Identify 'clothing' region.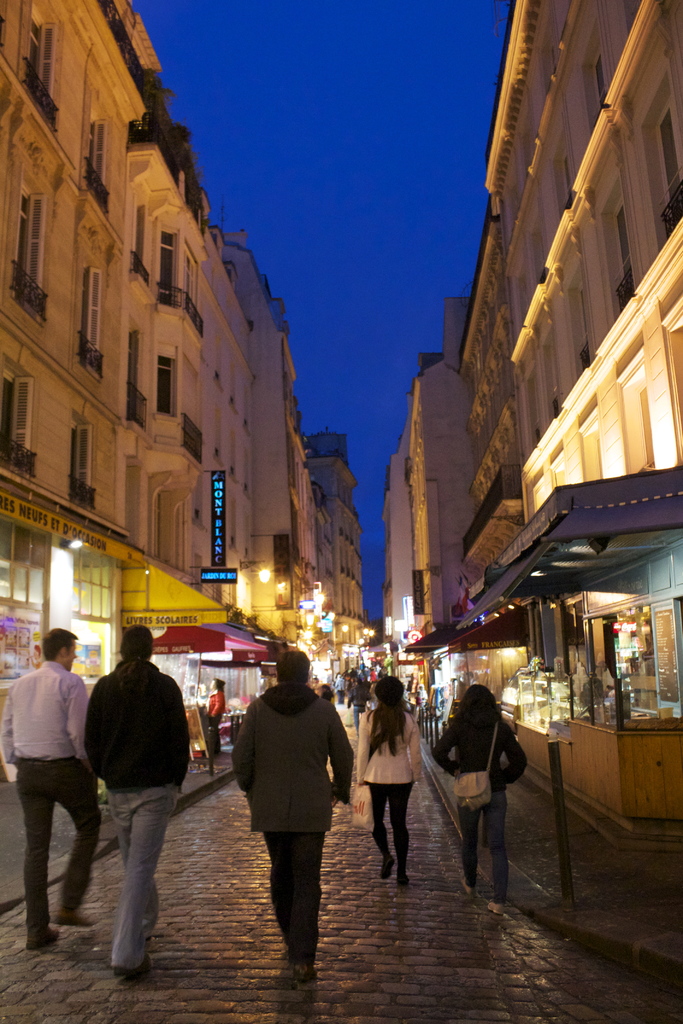
Region: Rect(204, 689, 227, 749).
